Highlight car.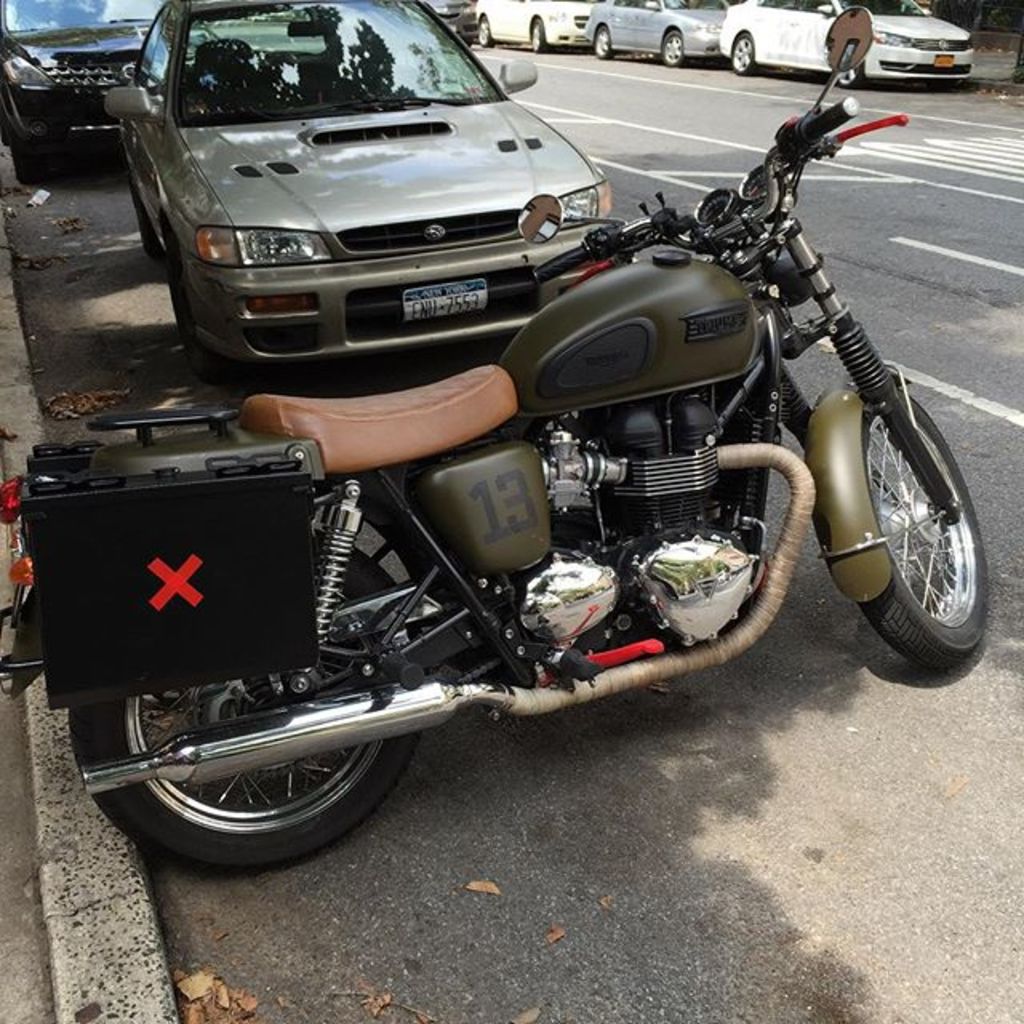
Highlighted region: select_region(712, 0, 982, 91).
